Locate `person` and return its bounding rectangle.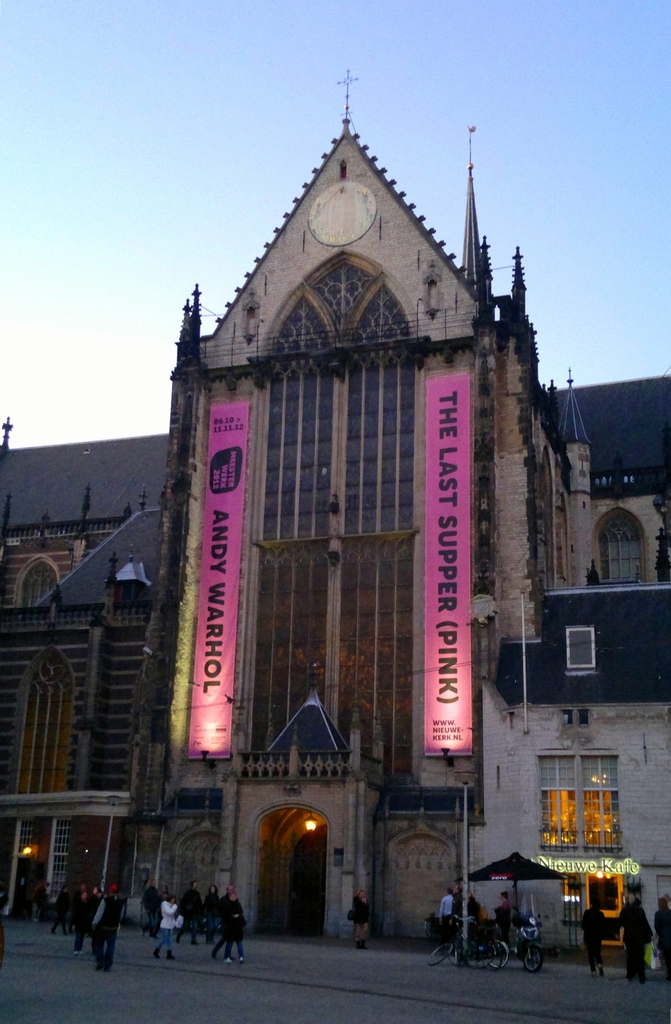
Rect(180, 879, 202, 946).
